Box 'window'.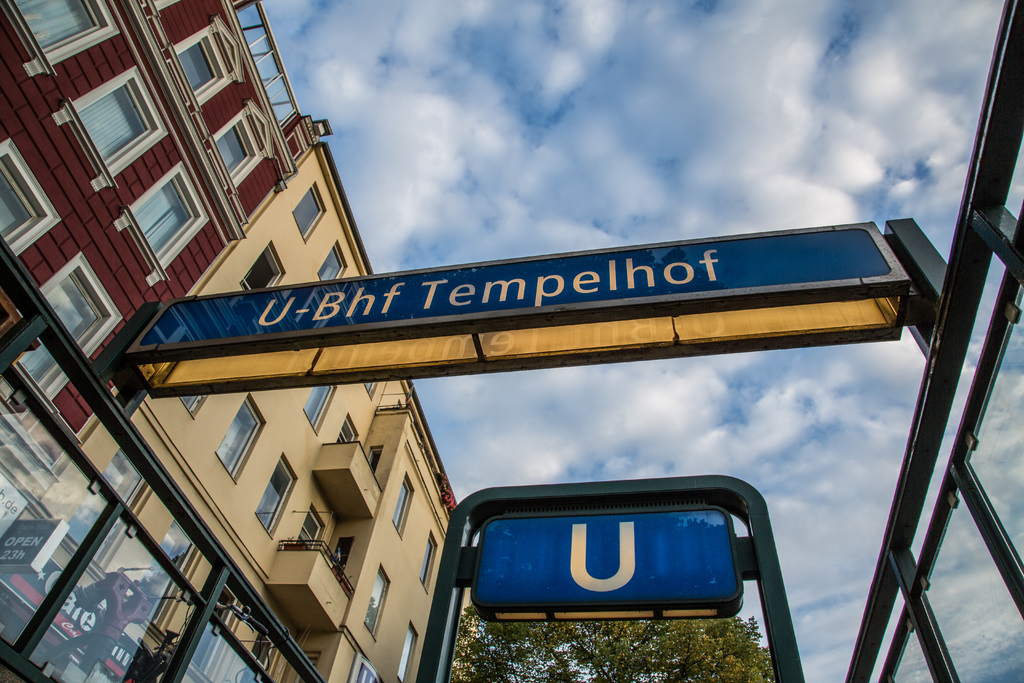
locate(115, 160, 211, 290).
